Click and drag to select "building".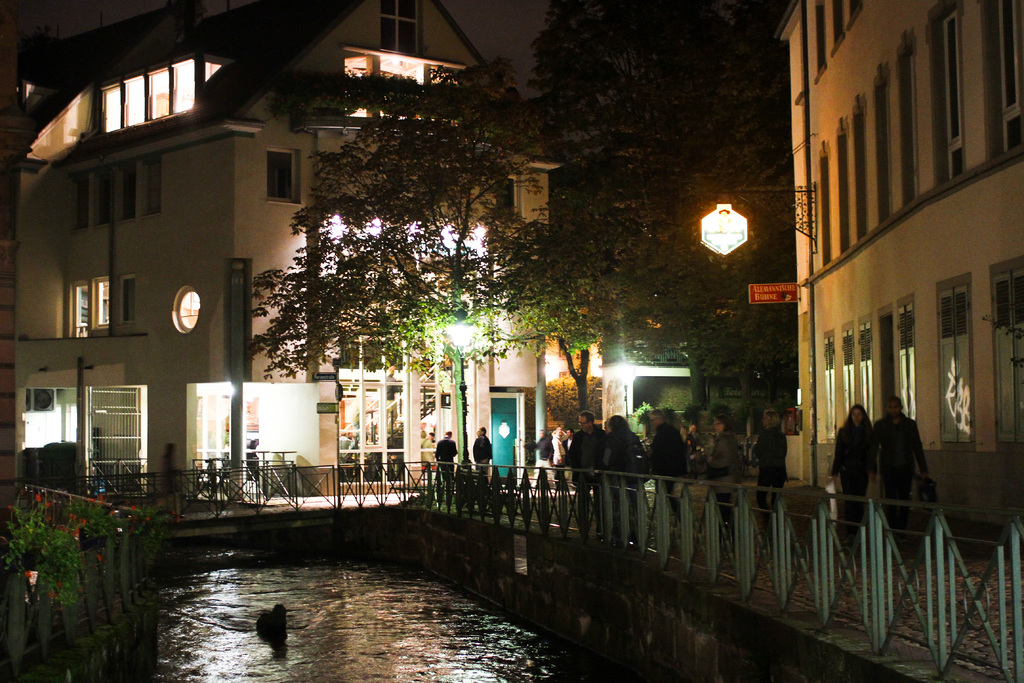
Selection: region(772, 0, 1023, 526).
